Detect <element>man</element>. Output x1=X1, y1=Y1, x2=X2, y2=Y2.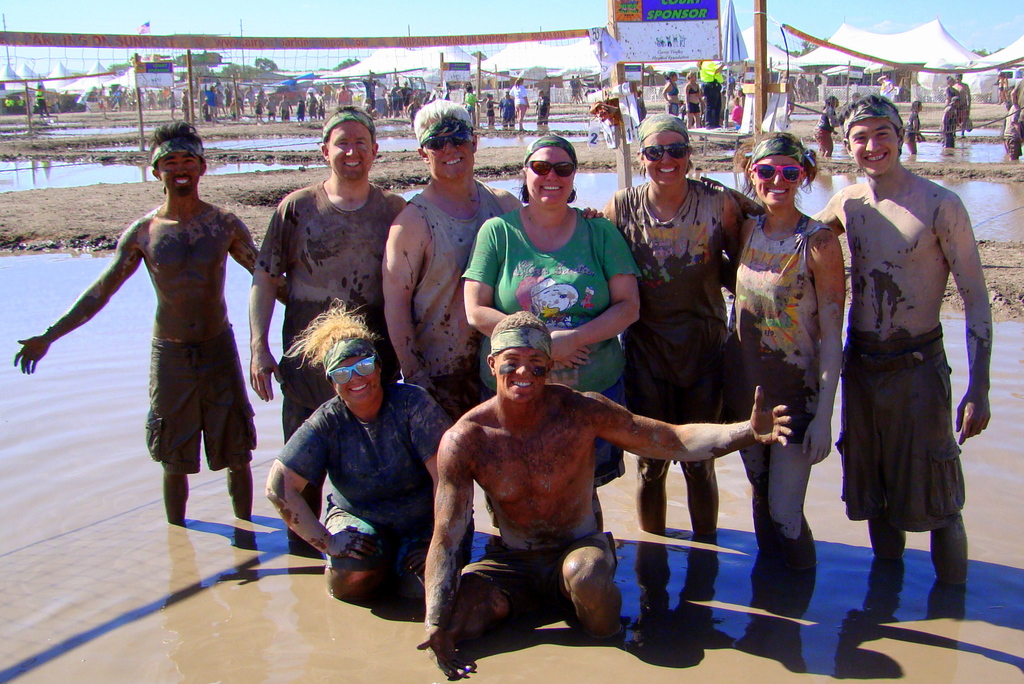
x1=10, y1=120, x2=294, y2=515.
